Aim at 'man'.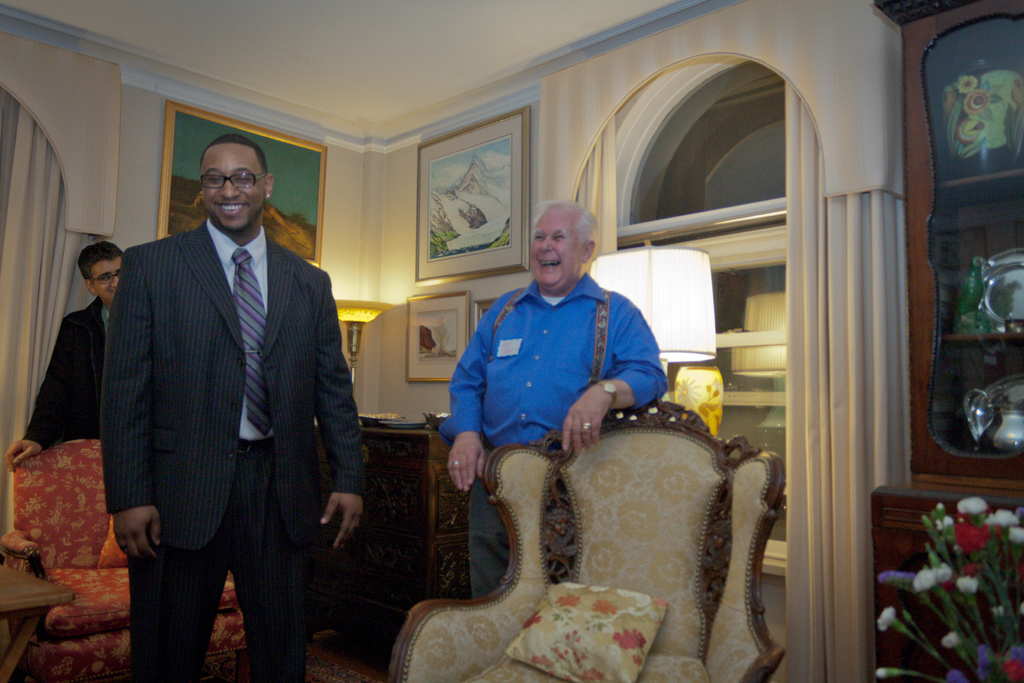
Aimed at x1=444 y1=199 x2=671 y2=601.
